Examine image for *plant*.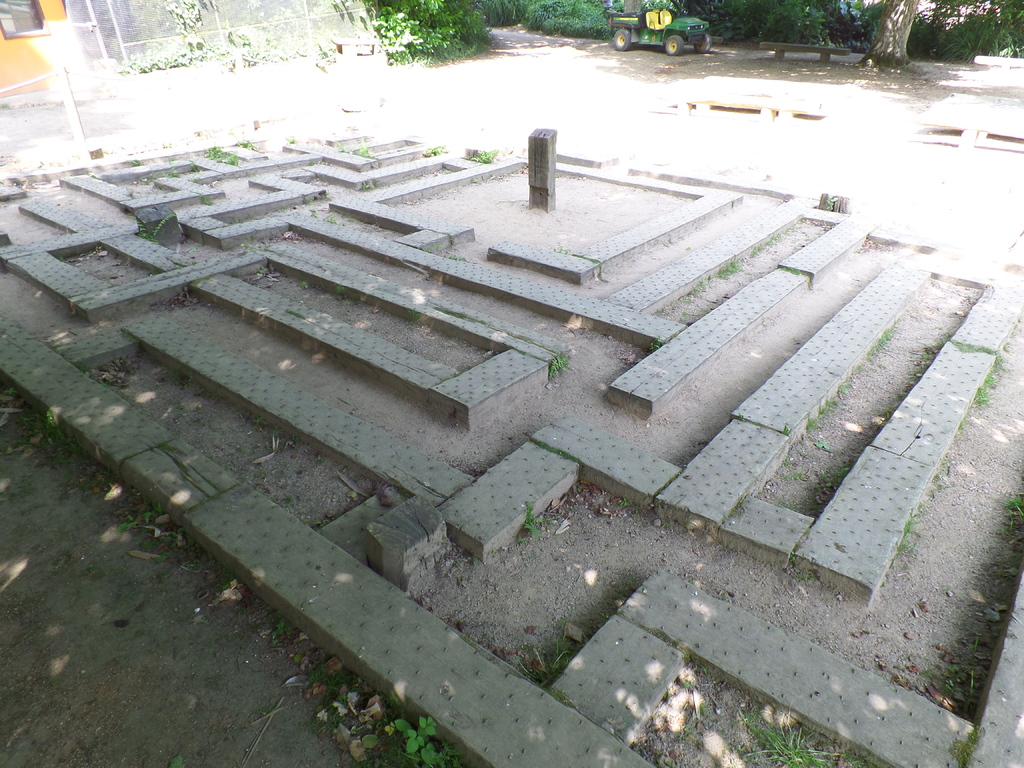
Examination result: [575,484,582,495].
